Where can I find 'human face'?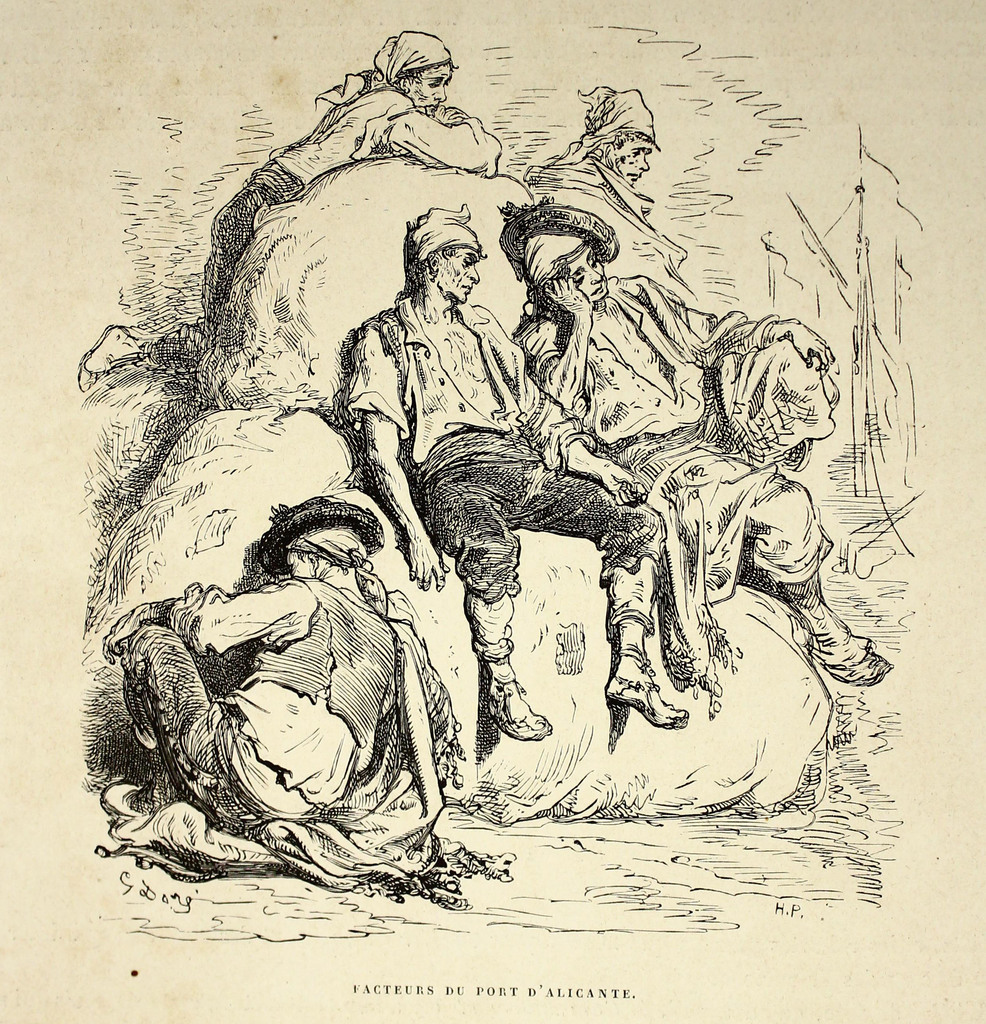
You can find it at bbox(437, 244, 480, 305).
